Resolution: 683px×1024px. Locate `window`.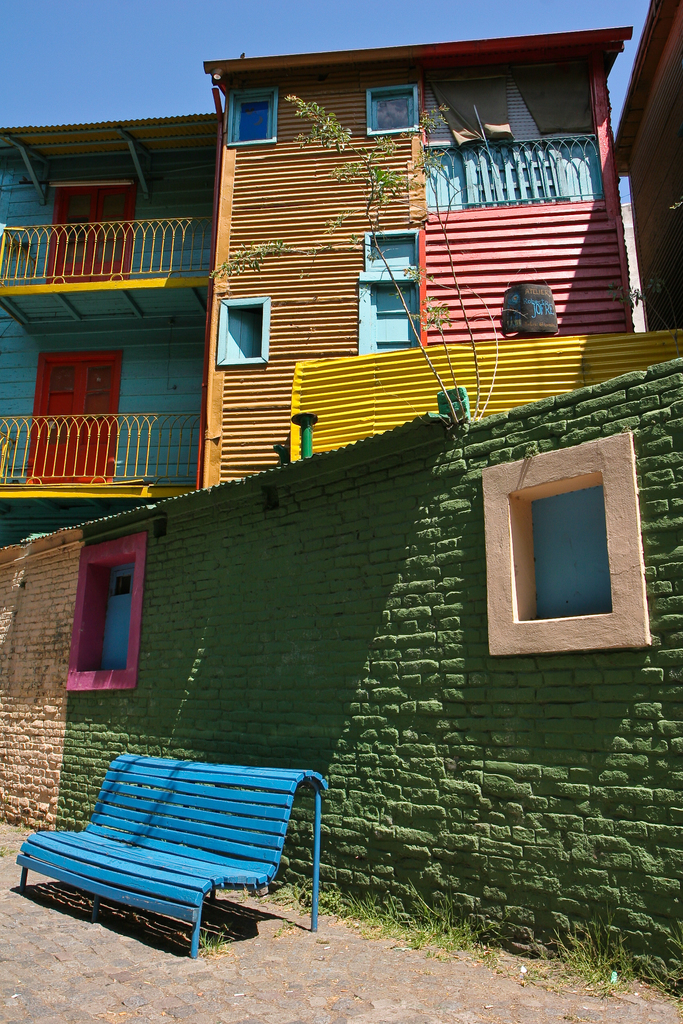
x1=500, y1=446, x2=619, y2=646.
